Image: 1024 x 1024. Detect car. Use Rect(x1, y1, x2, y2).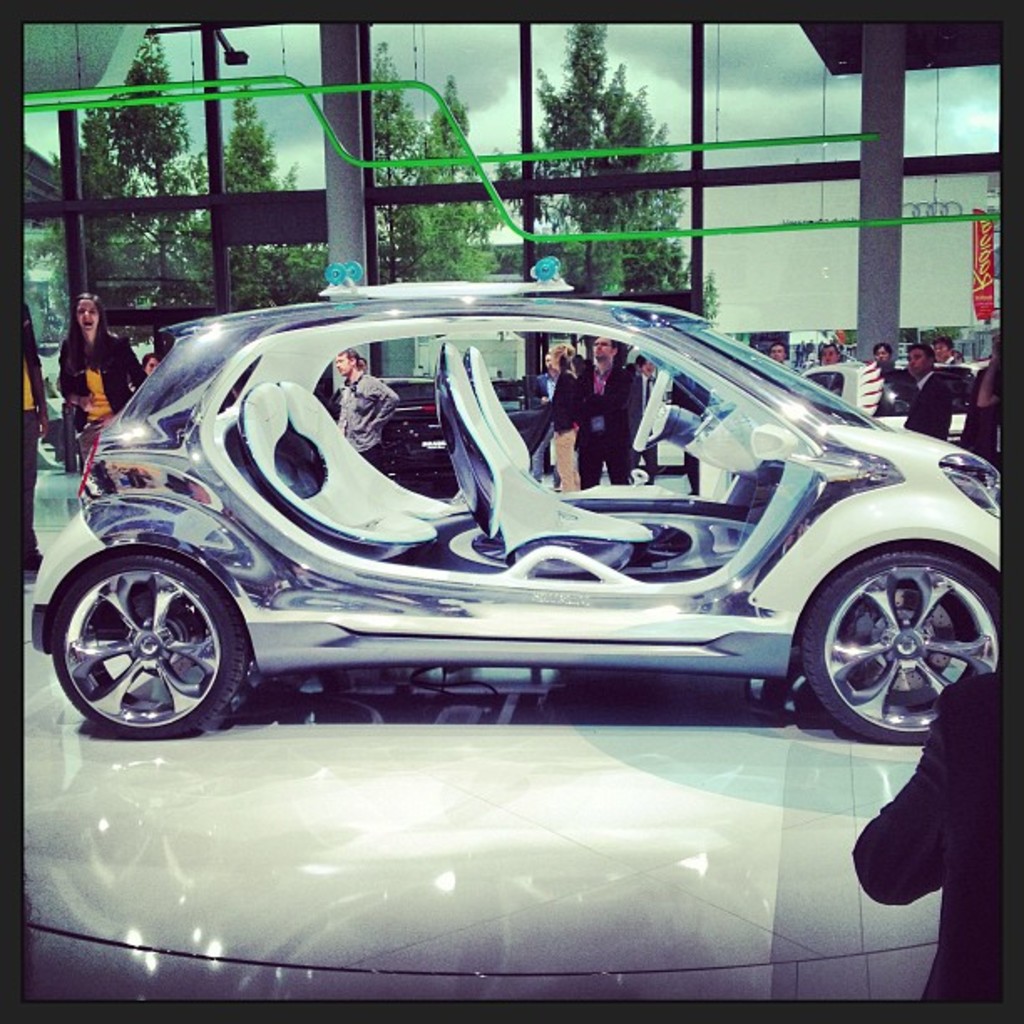
Rect(328, 373, 529, 475).
